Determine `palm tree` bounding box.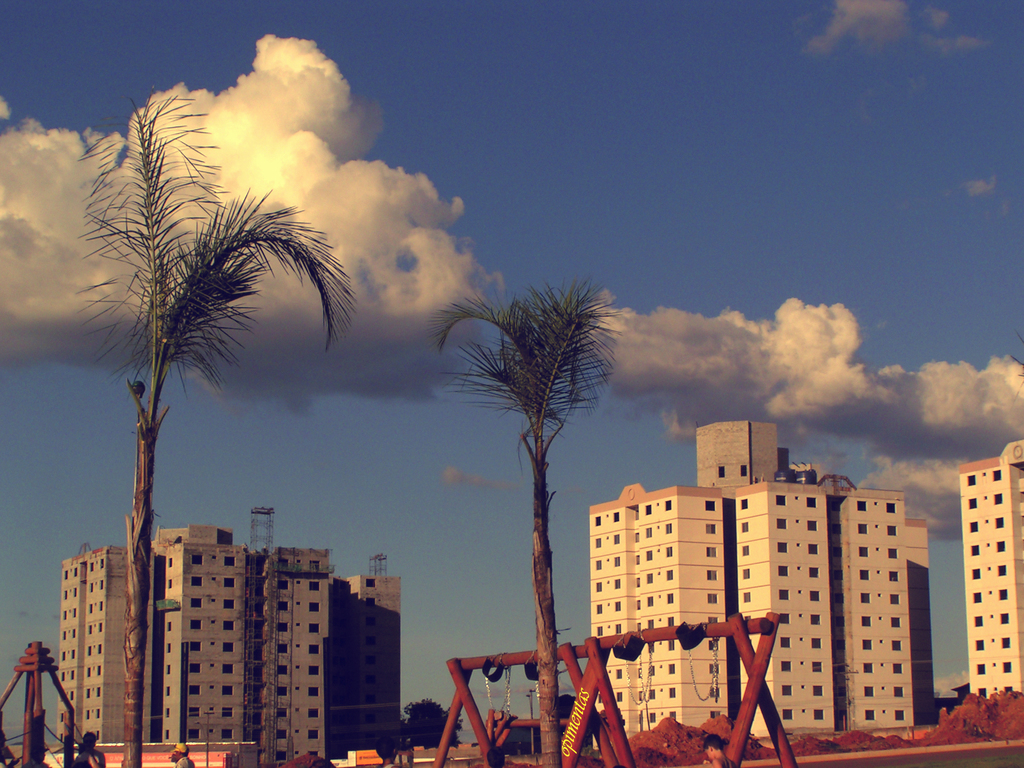
Determined: x1=67, y1=84, x2=355, y2=767.
